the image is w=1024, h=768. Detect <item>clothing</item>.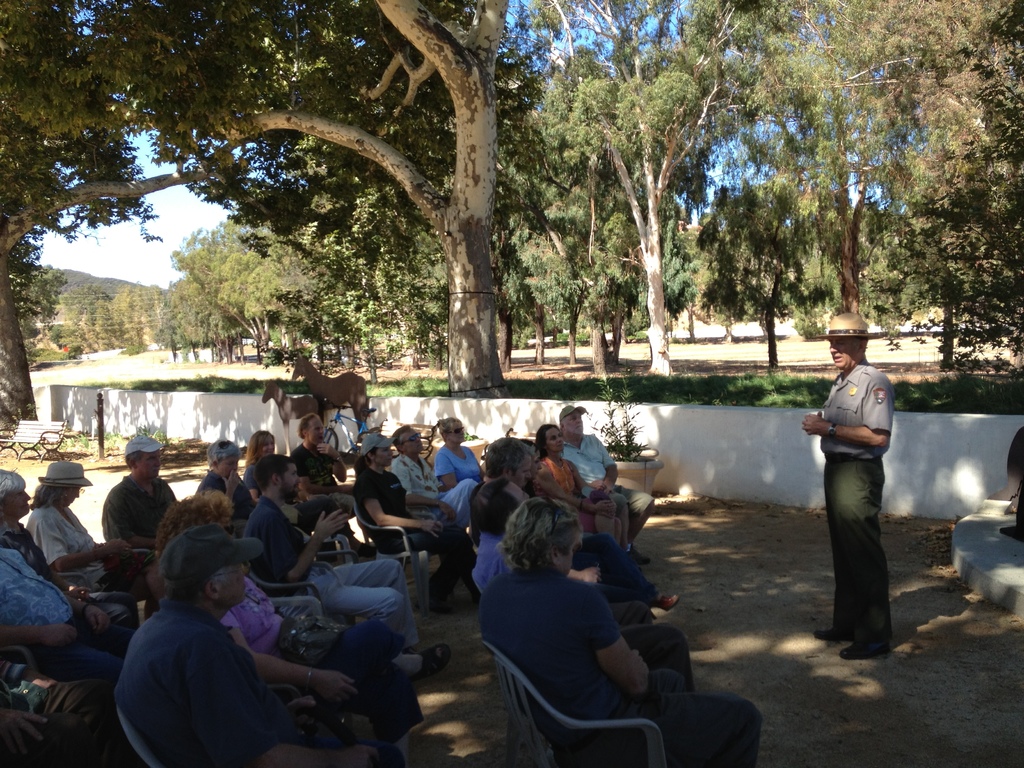
Detection: left=472, top=529, right=520, bottom=595.
